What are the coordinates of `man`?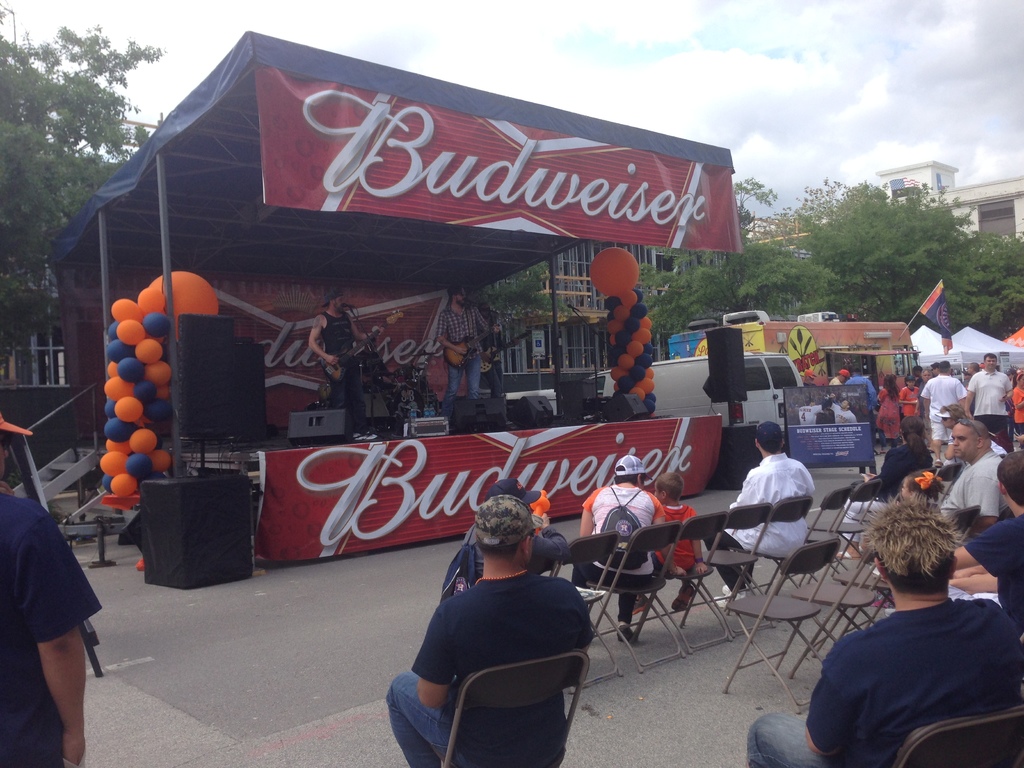
locate(940, 419, 1005, 551).
